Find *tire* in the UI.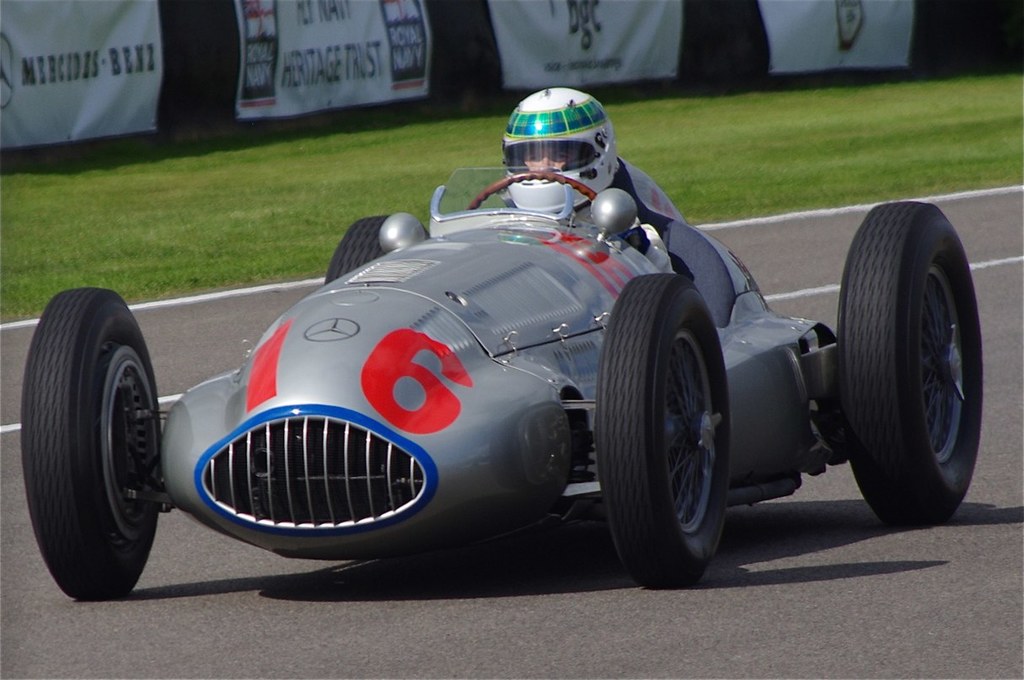
UI element at (x1=323, y1=217, x2=432, y2=281).
